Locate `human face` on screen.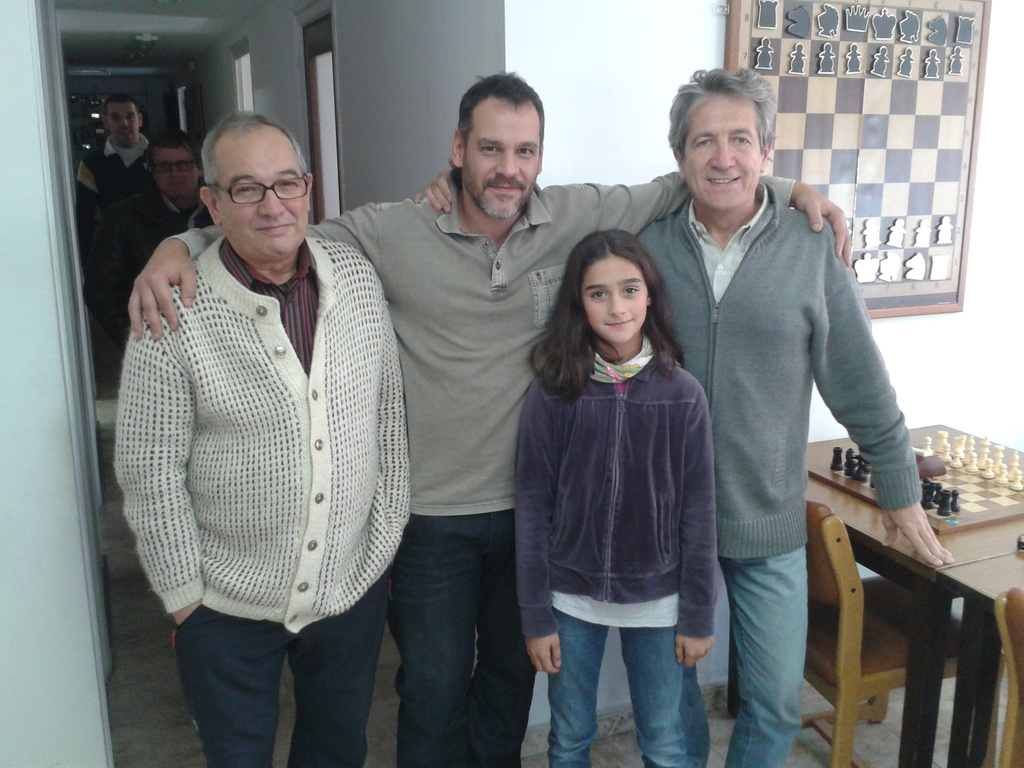
On screen at box=[684, 99, 764, 211].
